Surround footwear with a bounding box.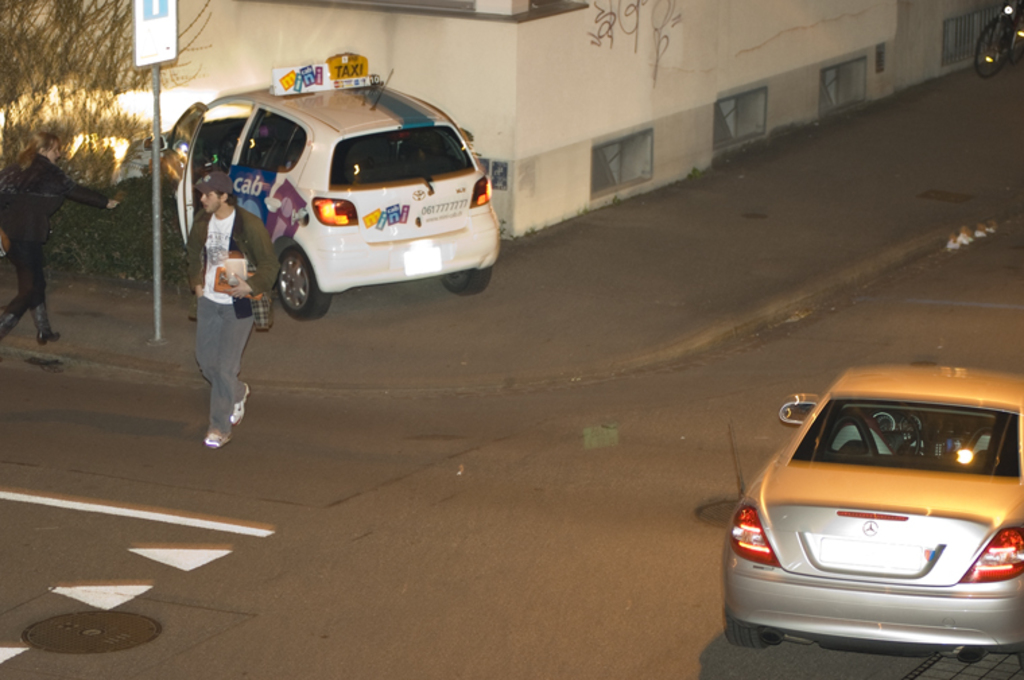
[207,424,232,451].
